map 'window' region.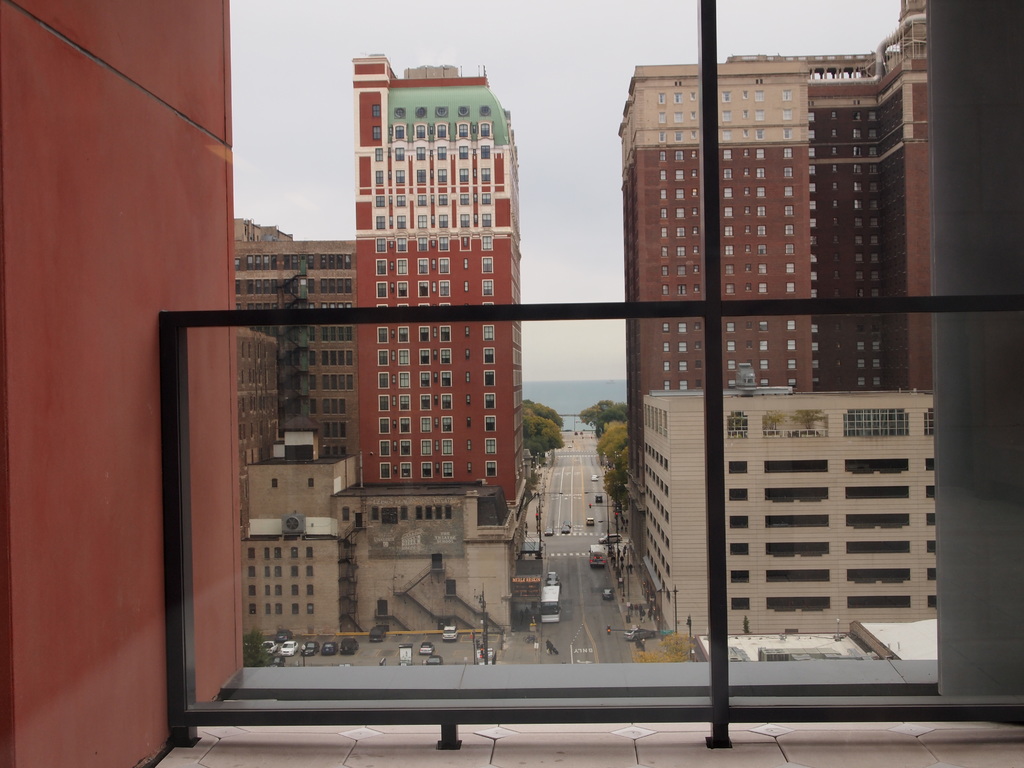
Mapped to box=[308, 564, 311, 573].
